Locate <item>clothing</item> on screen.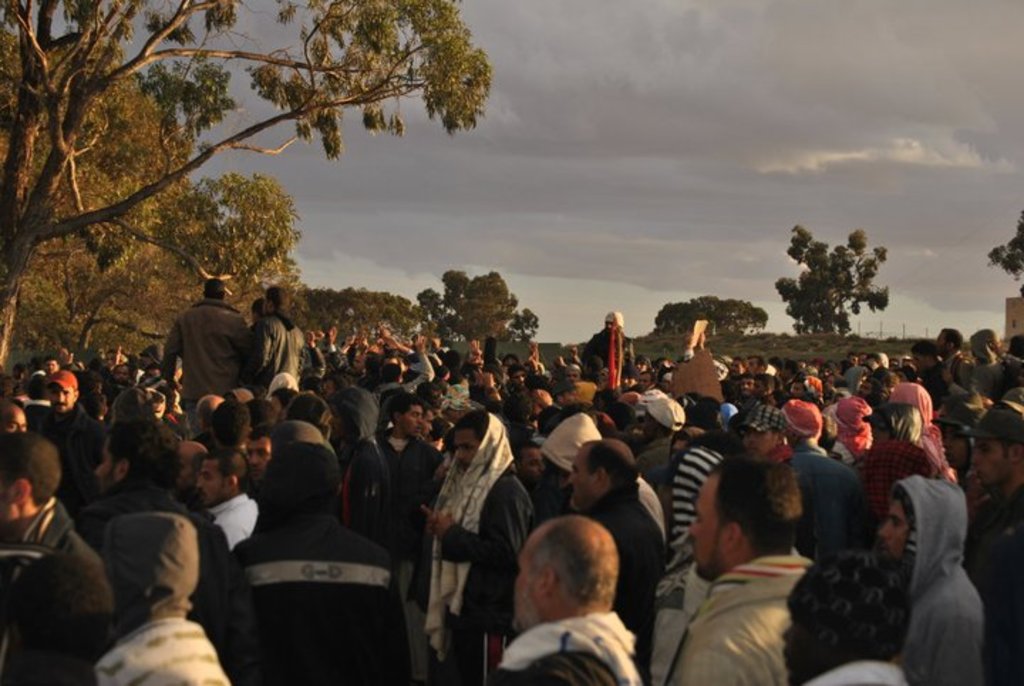
On screen at (left=427, top=394, right=535, bottom=685).
